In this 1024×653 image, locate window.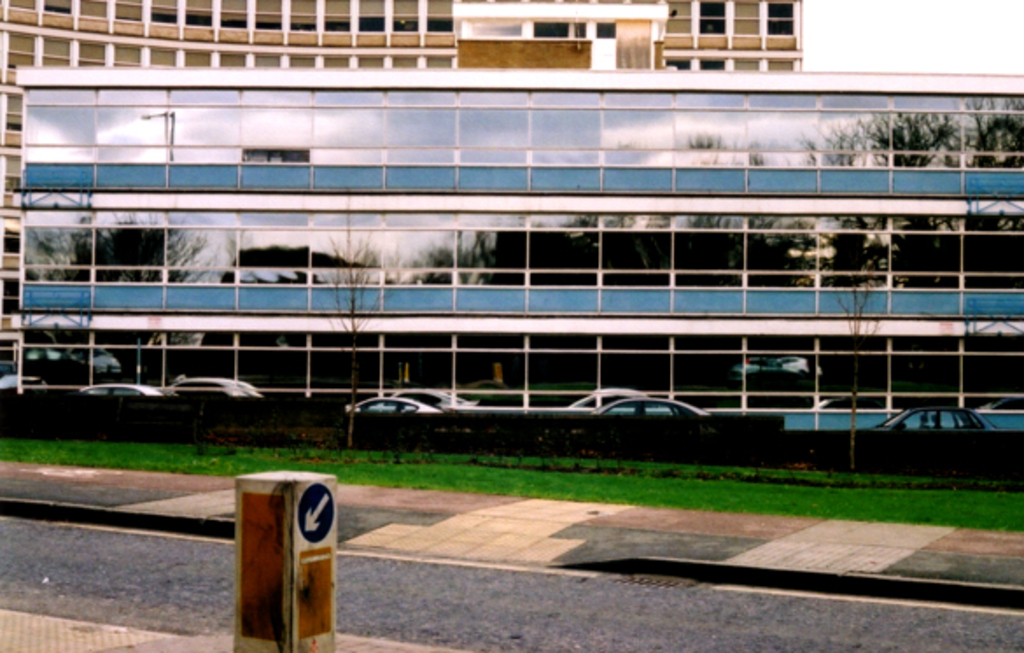
Bounding box: region(894, 408, 933, 432).
